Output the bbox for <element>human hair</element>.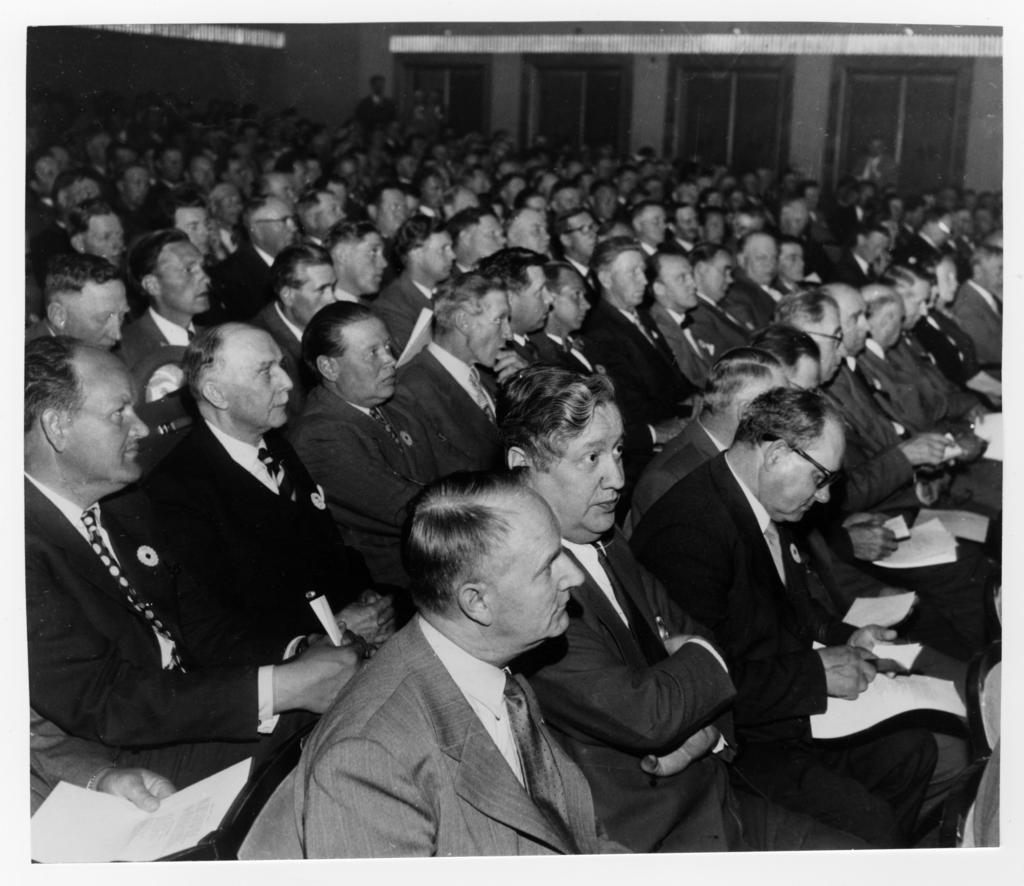
bbox(698, 186, 722, 212).
